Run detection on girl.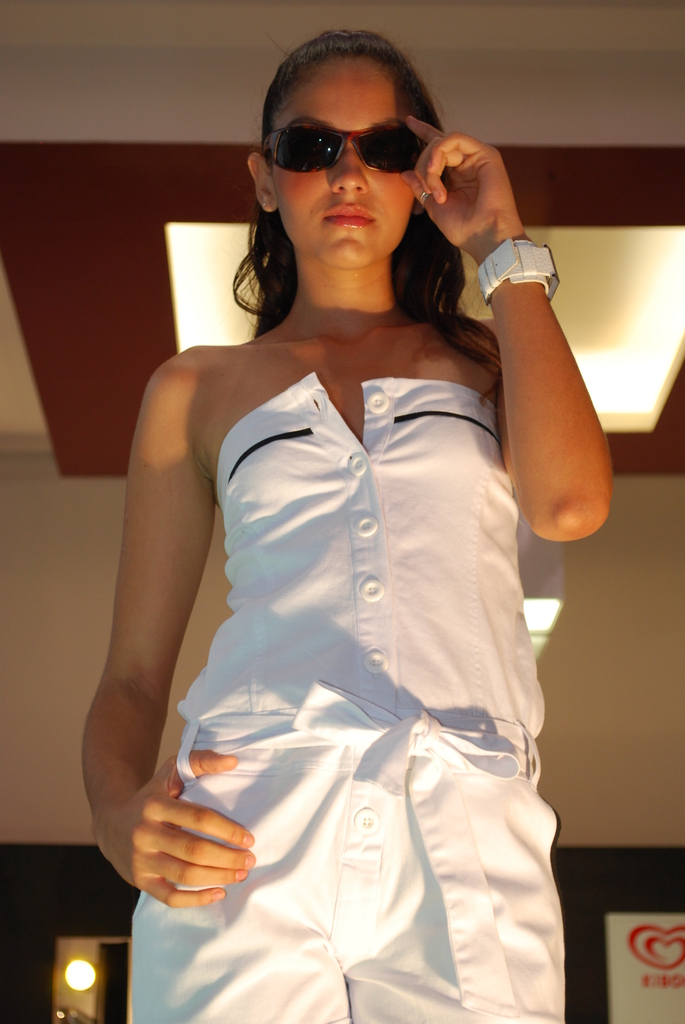
Result: detection(80, 23, 614, 1023).
